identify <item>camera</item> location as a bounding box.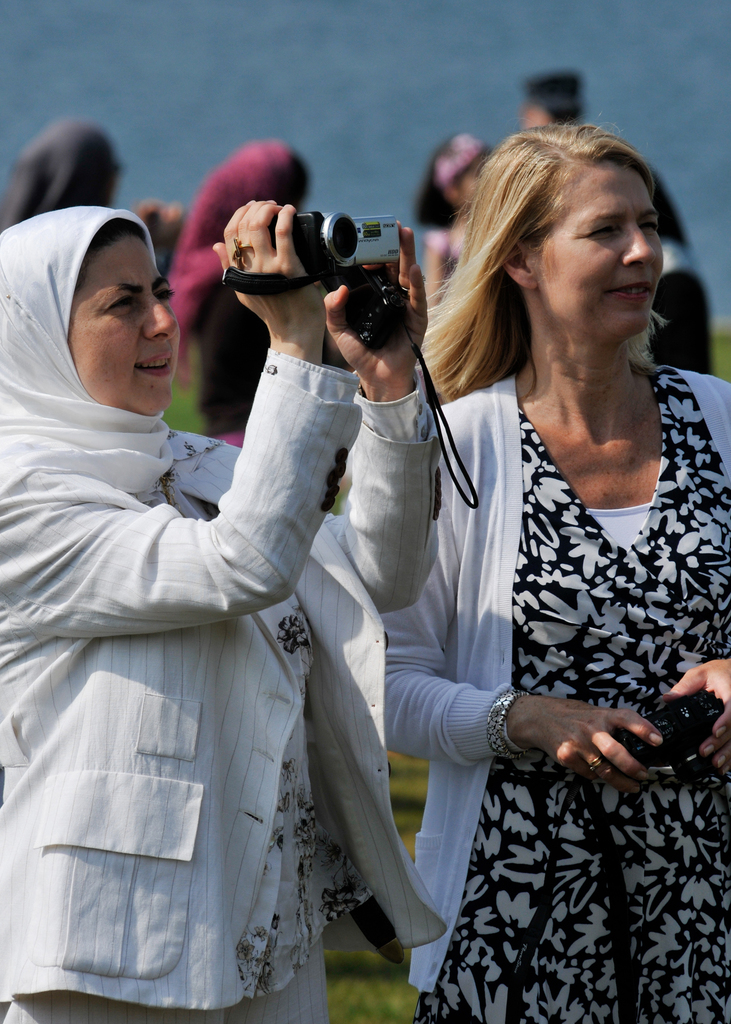
242 202 396 356.
